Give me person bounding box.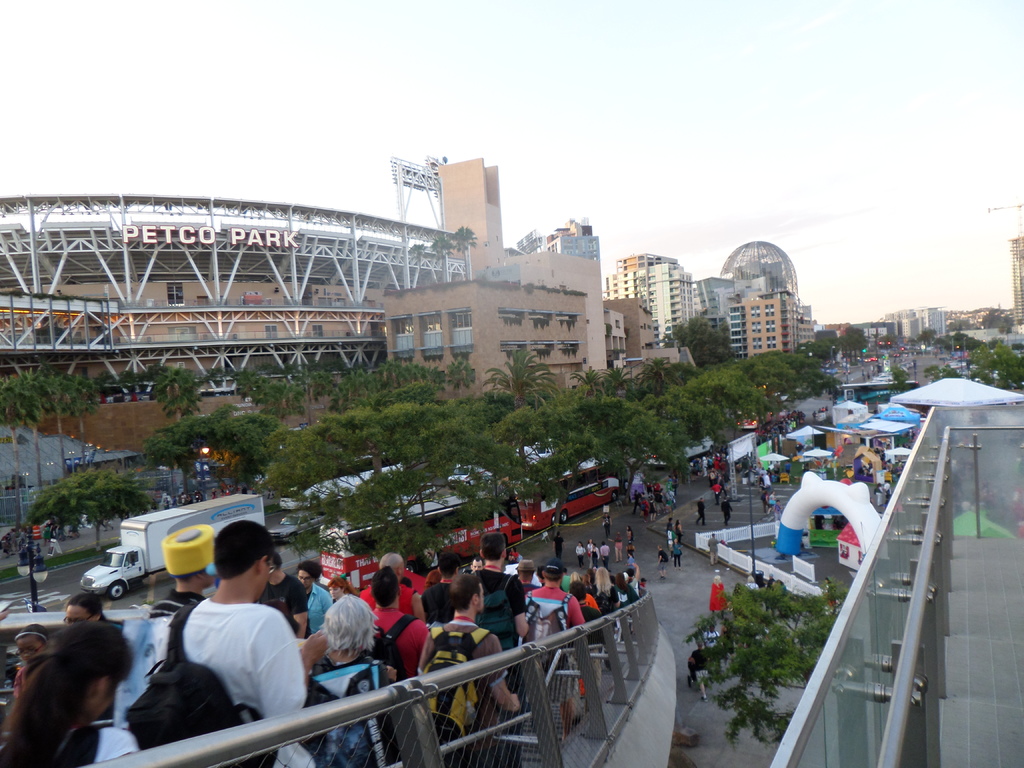
[518, 563, 601, 731].
